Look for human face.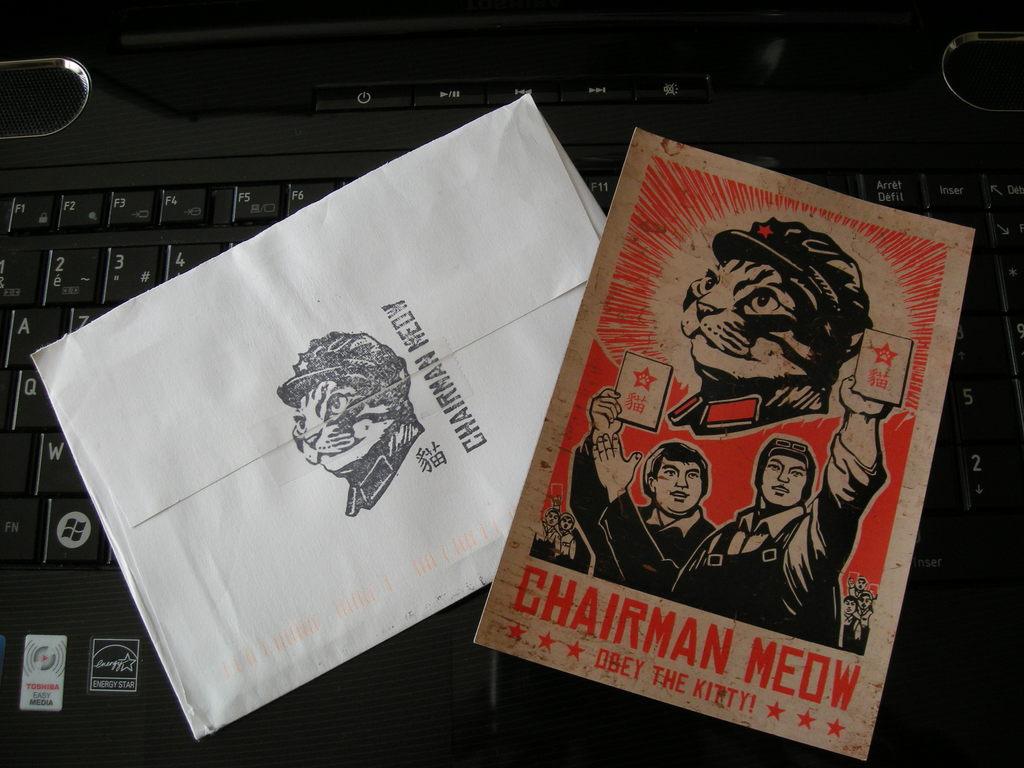
Found: detection(678, 248, 806, 387).
